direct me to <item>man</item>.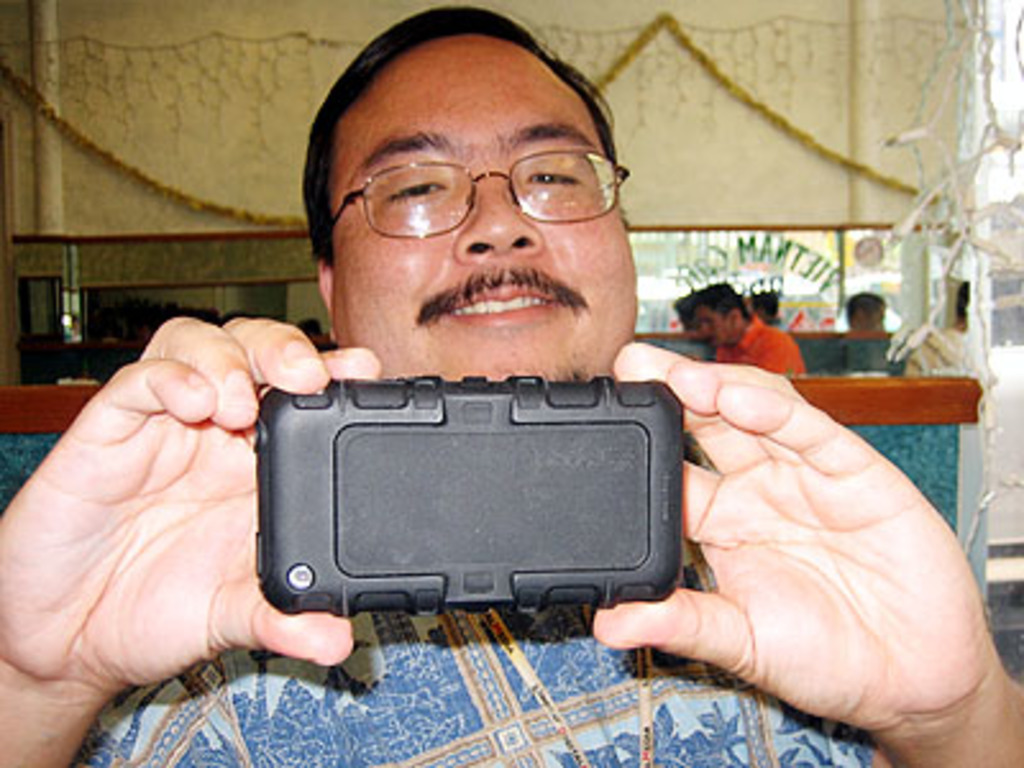
Direction: <region>36, 74, 957, 681</region>.
